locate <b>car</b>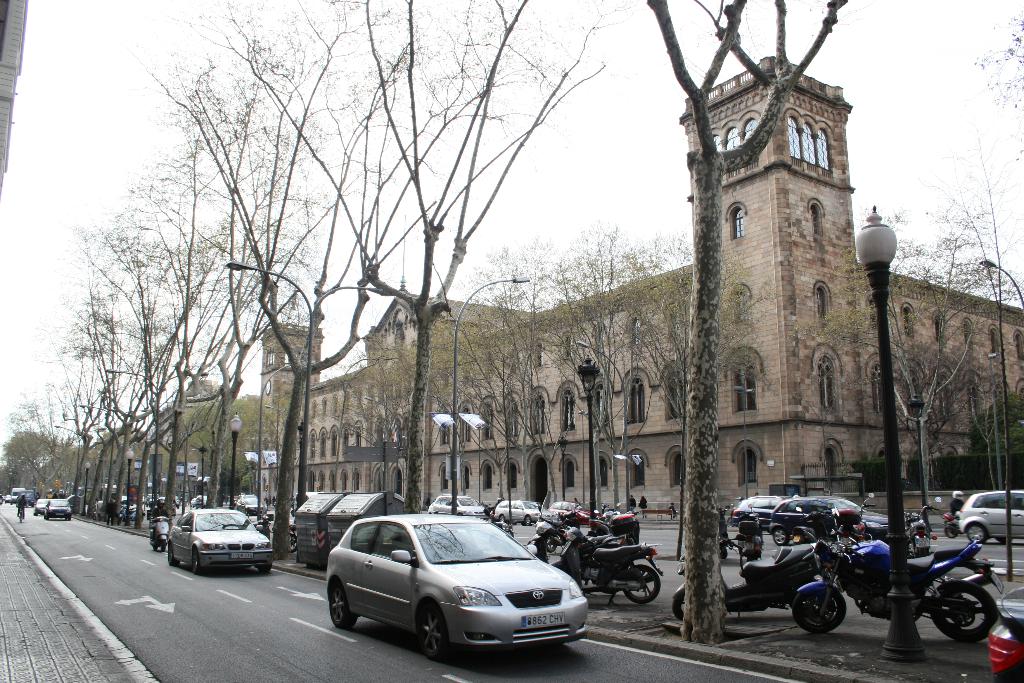
(952,490,1023,550)
